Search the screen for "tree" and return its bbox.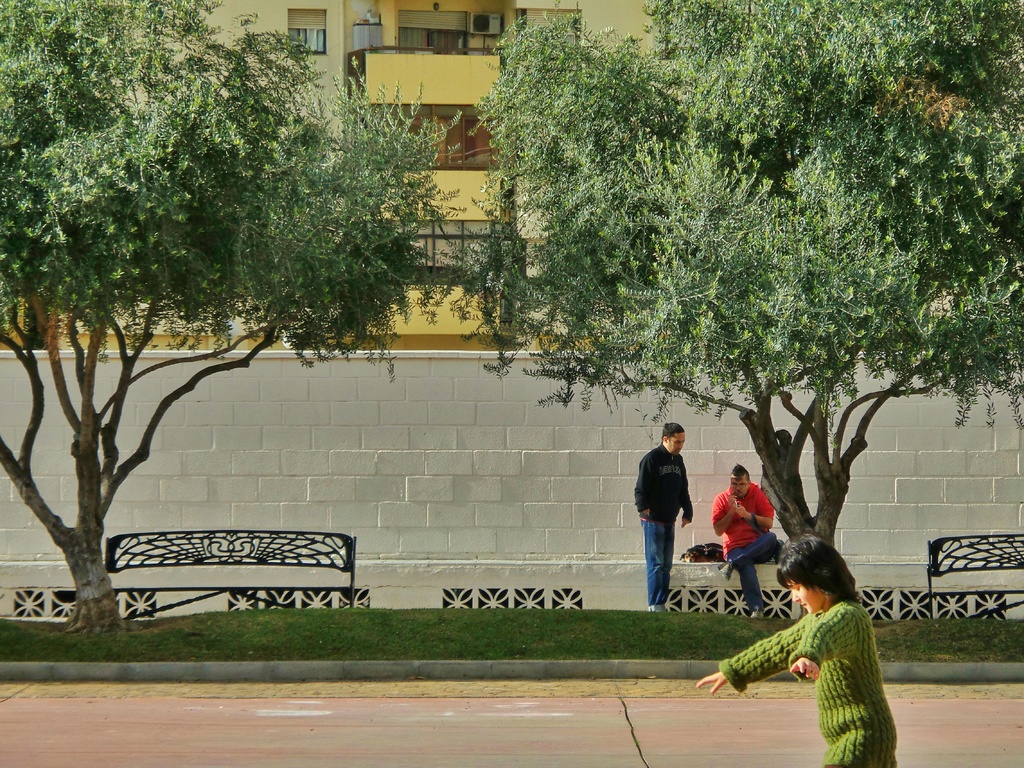
Found: 0:0:464:628.
